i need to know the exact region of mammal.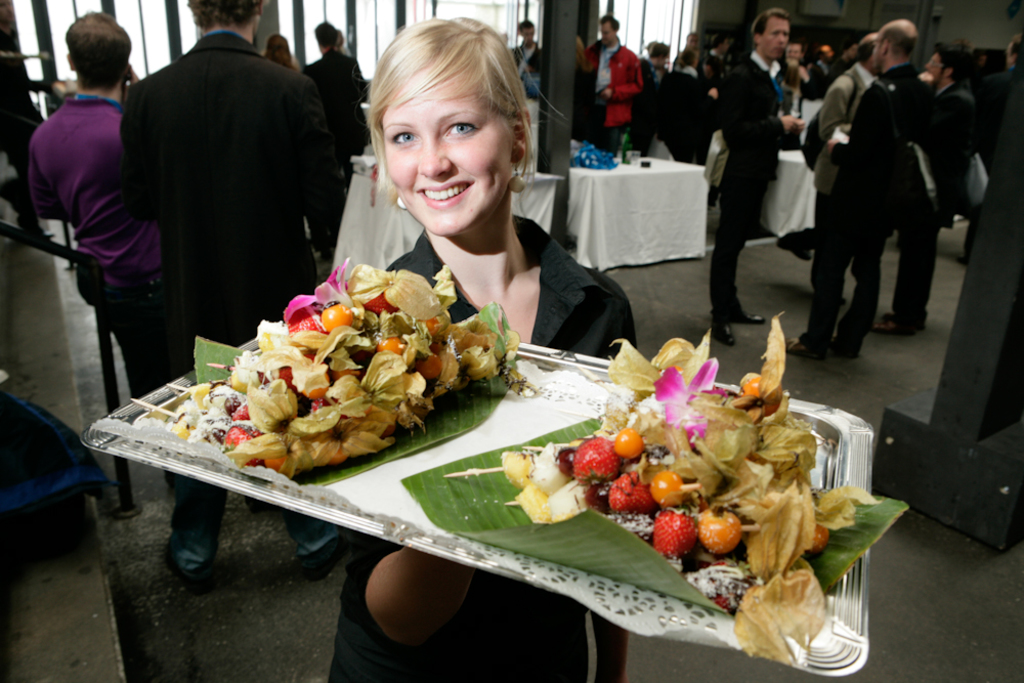
Region: box(260, 28, 304, 78).
